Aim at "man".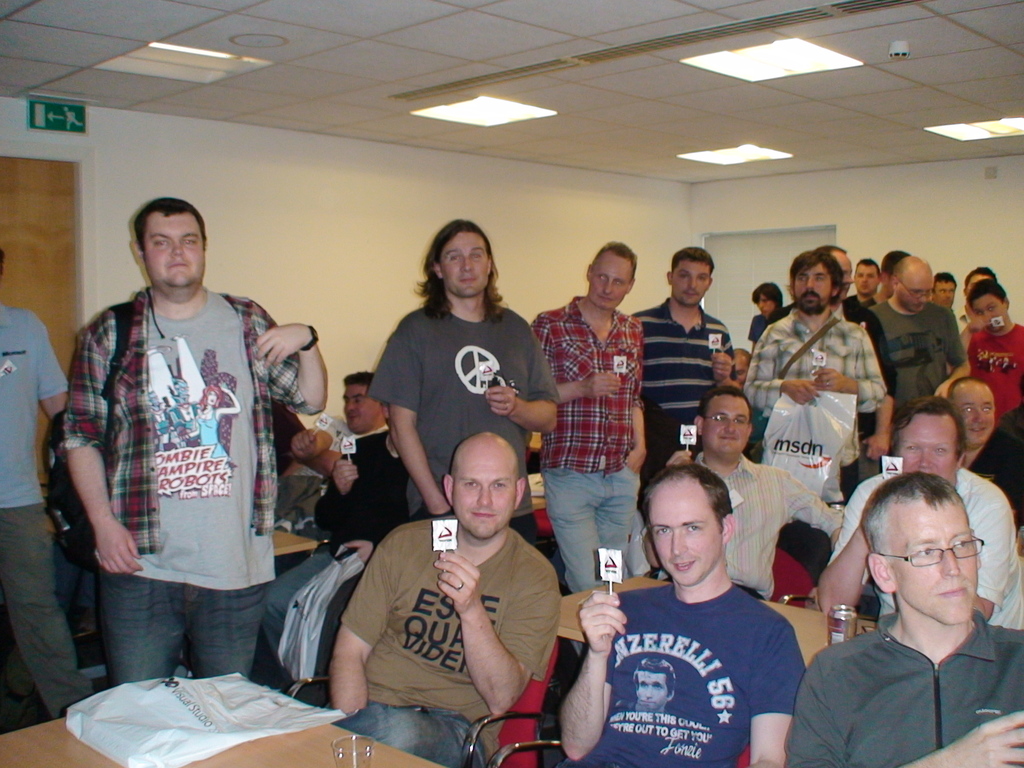
Aimed at locate(838, 257, 873, 343).
